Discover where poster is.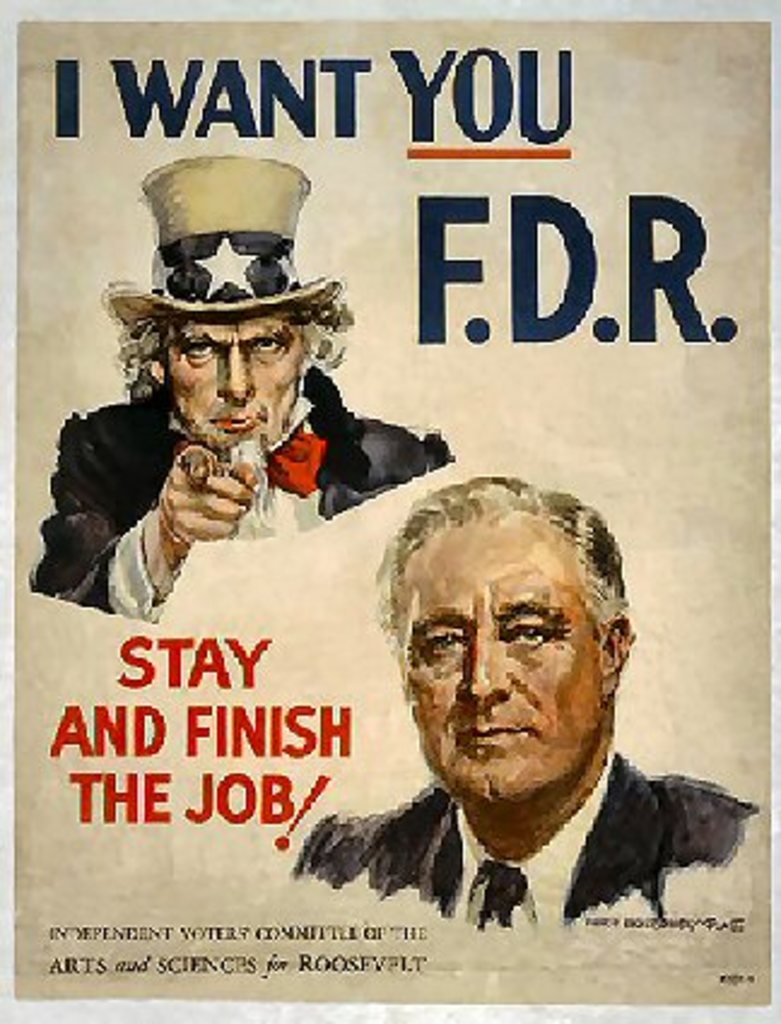
Discovered at 0, 0, 779, 1022.
